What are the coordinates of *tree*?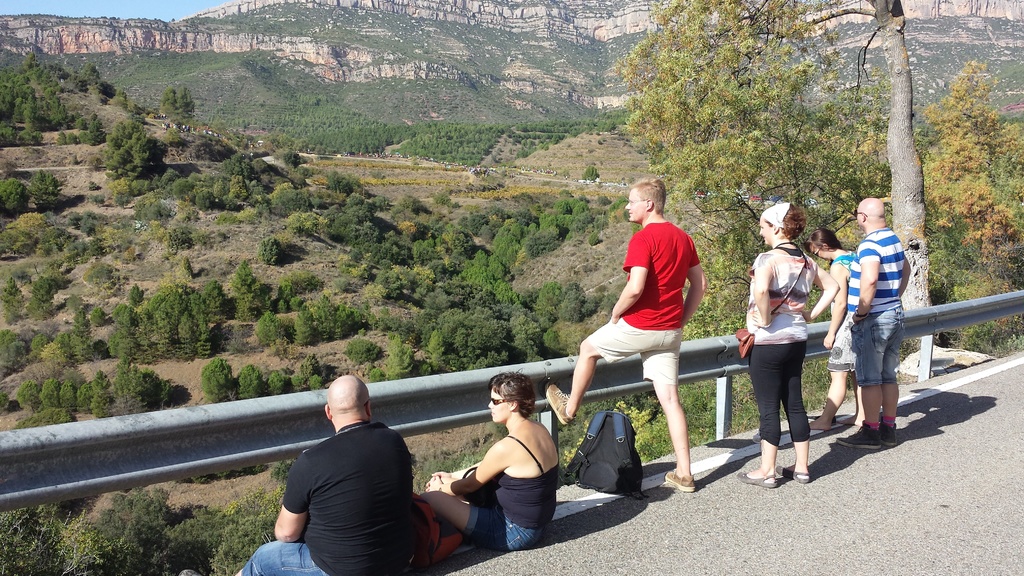
{"x1": 255, "y1": 309, "x2": 291, "y2": 352}.
